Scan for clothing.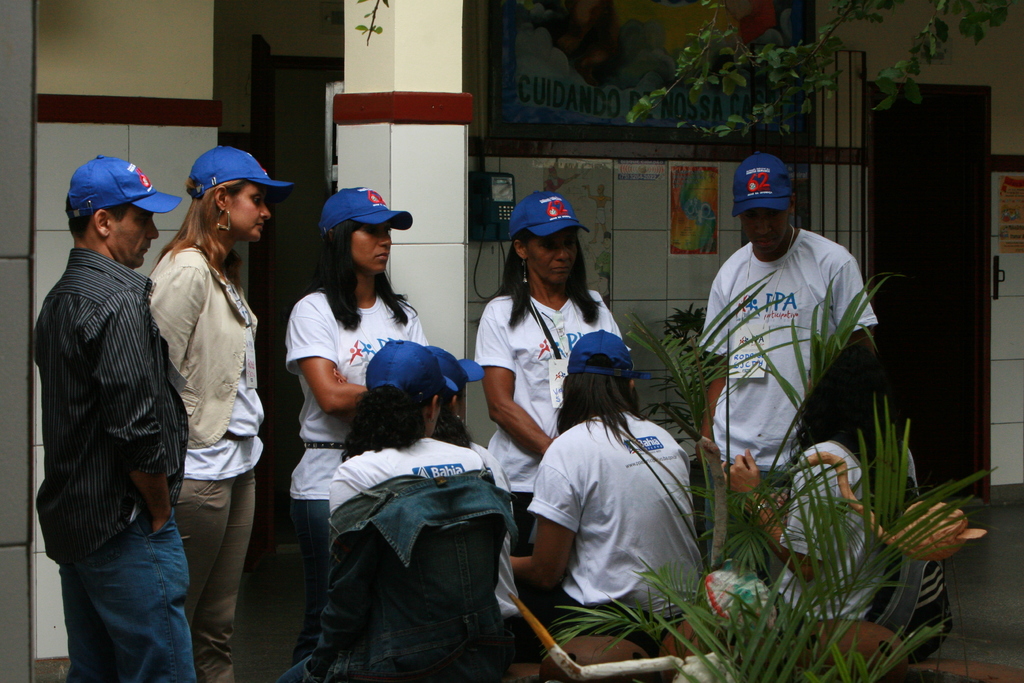
Scan result: detection(35, 248, 196, 680).
